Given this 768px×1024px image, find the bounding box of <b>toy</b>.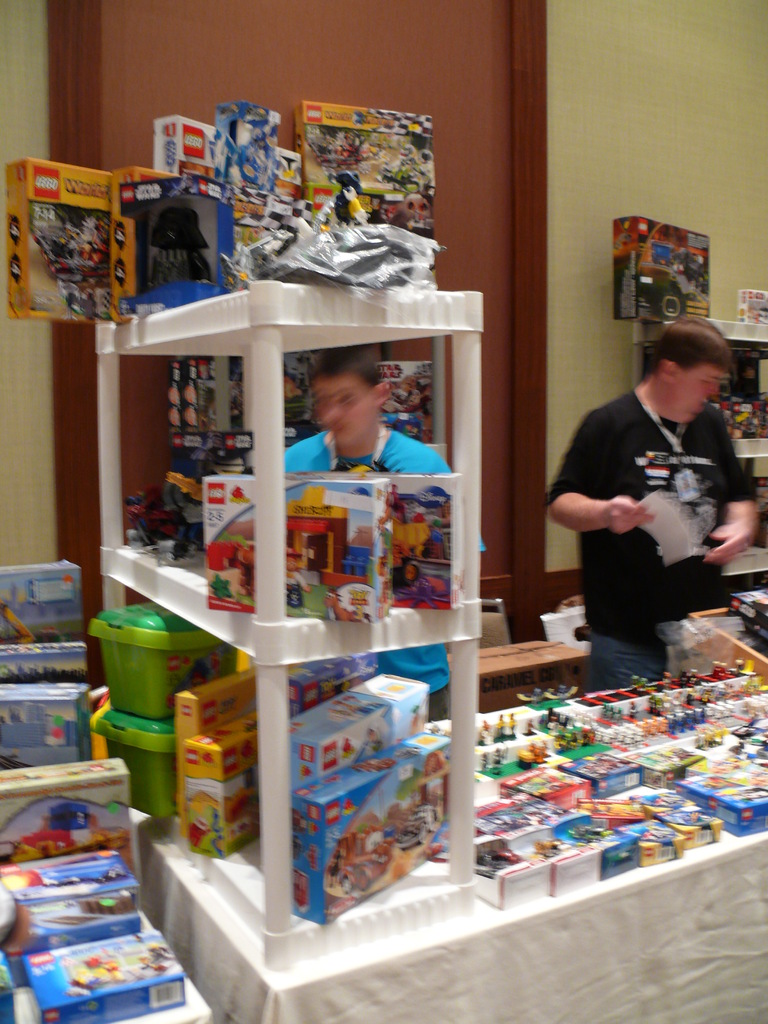
box(32, 217, 114, 278).
